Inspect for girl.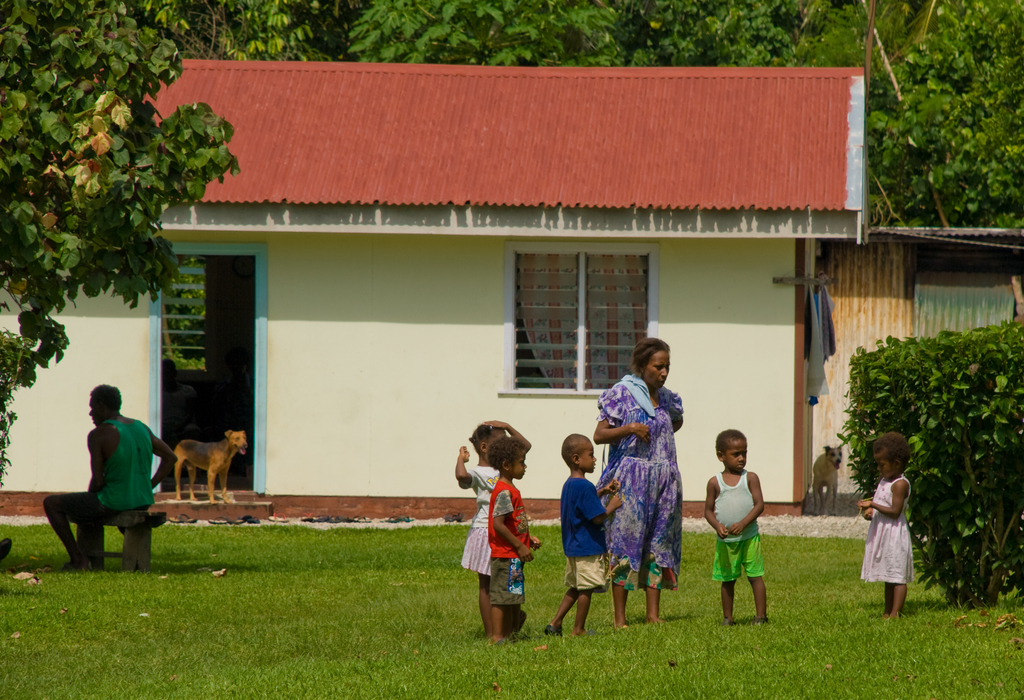
Inspection: {"x1": 860, "y1": 433, "x2": 905, "y2": 619}.
